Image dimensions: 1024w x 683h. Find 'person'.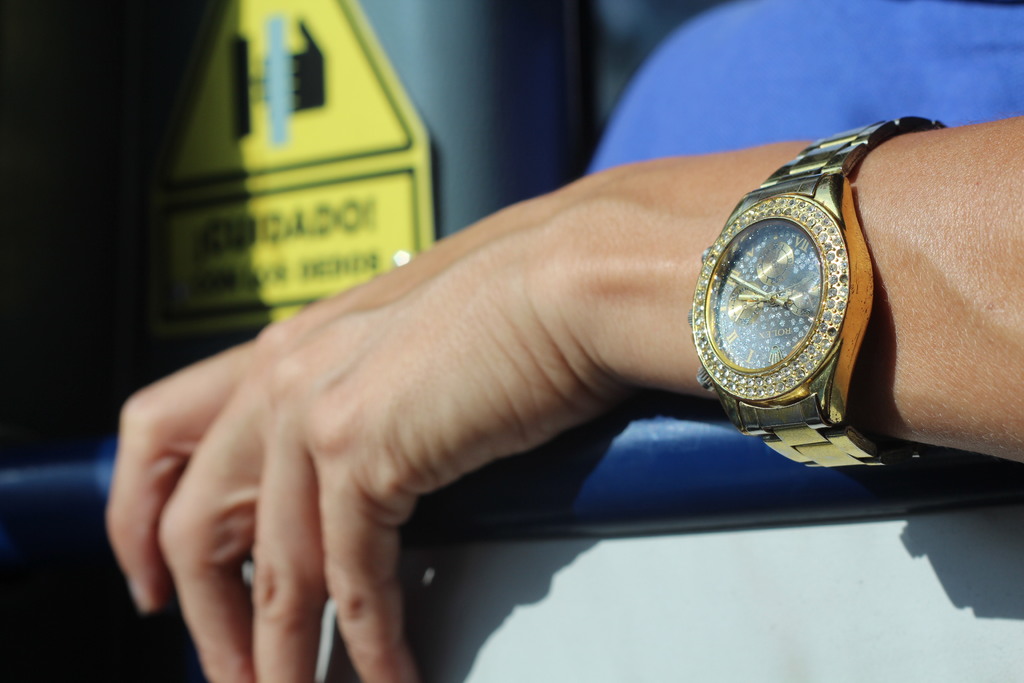
[left=97, top=0, right=1023, bottom=682].
